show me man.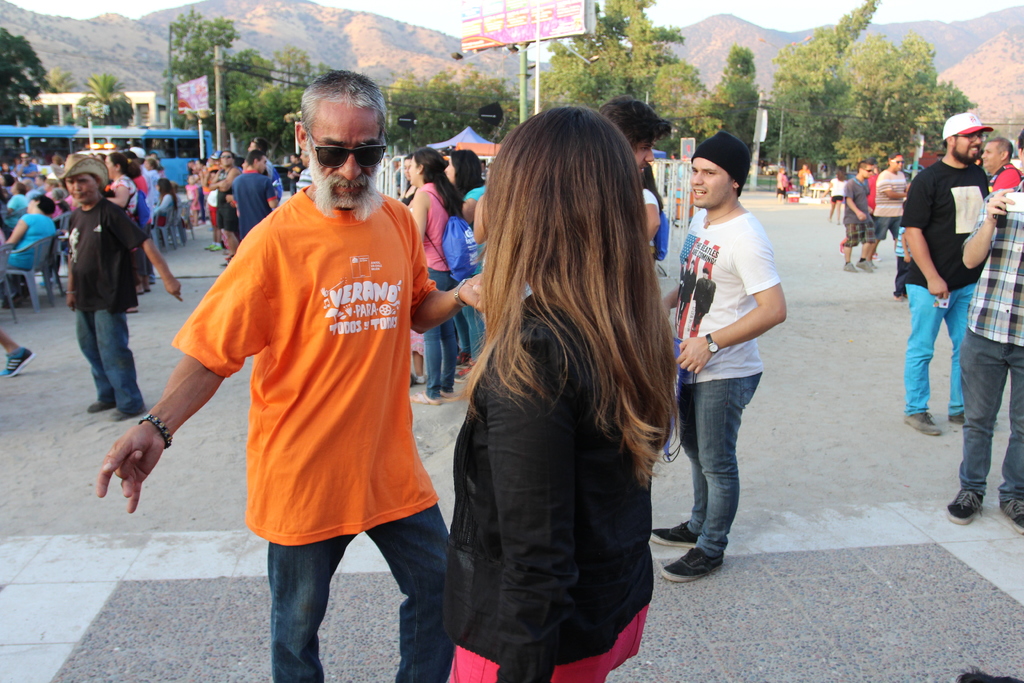
man is here: bbox=[649, 131, 789, 586].
